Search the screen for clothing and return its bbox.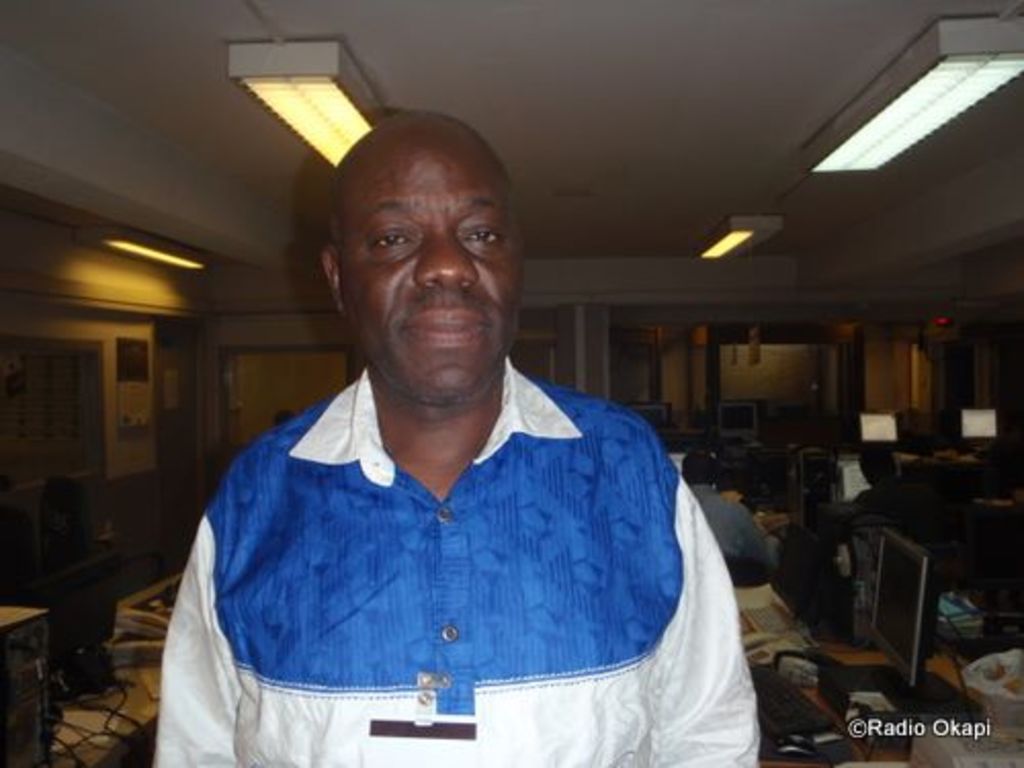
Found: (135,367,745,752).
